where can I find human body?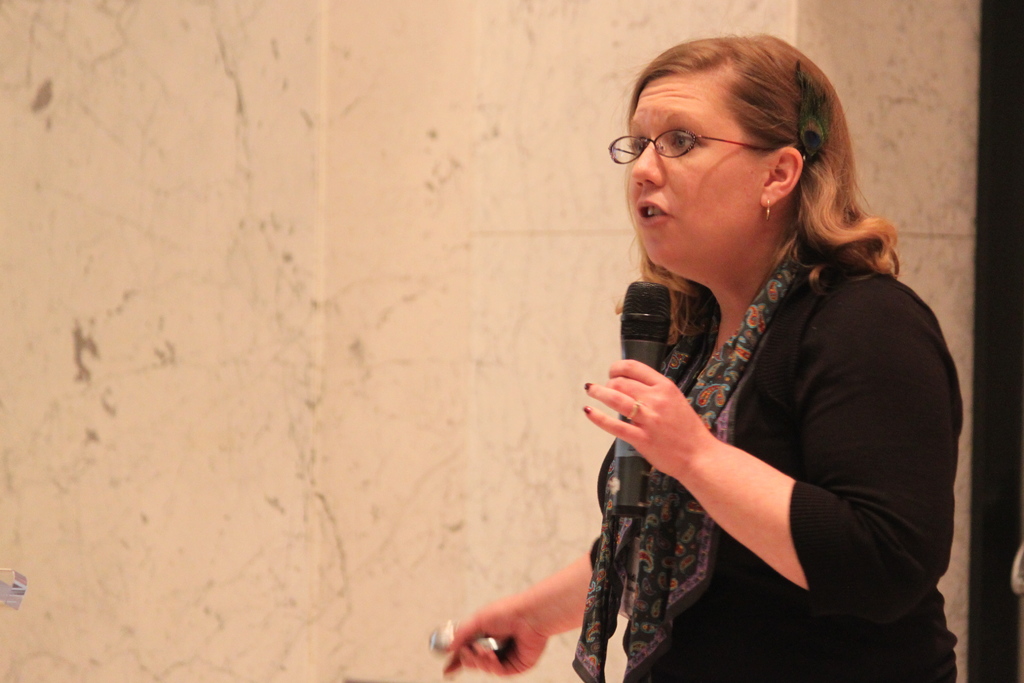
You can find it at bbox=(454, 109, 917, 682).
